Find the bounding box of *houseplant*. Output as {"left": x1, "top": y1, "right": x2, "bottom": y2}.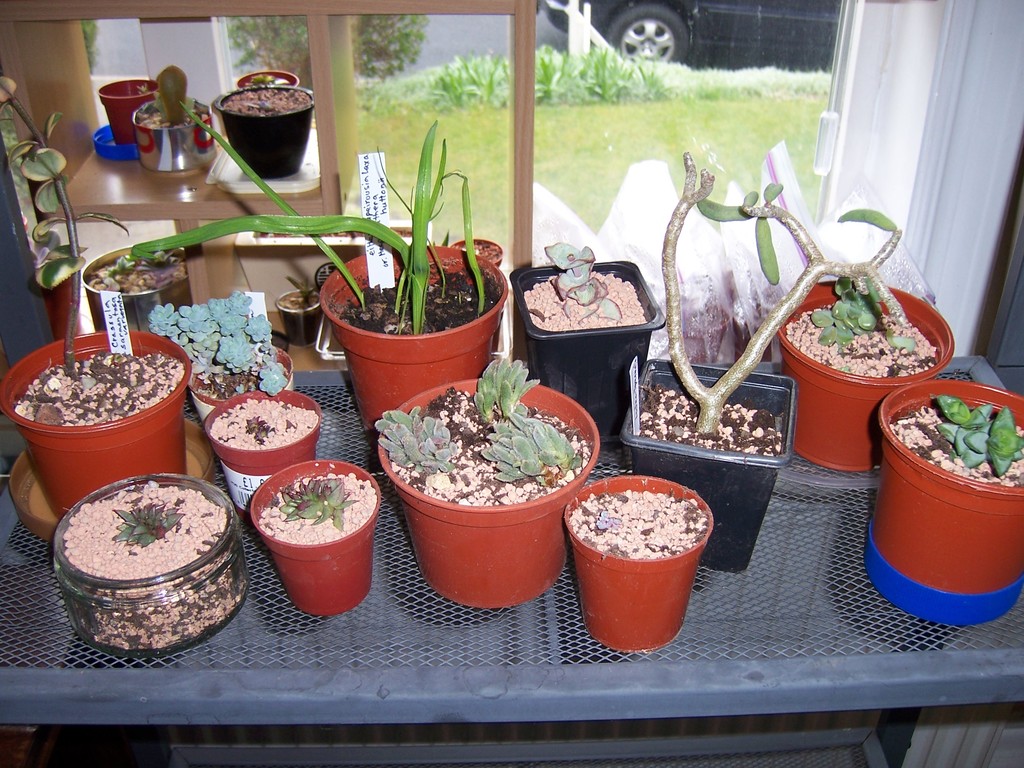
{"left": 854, "top": 380, "right": 1023, "bottom": 626}.
